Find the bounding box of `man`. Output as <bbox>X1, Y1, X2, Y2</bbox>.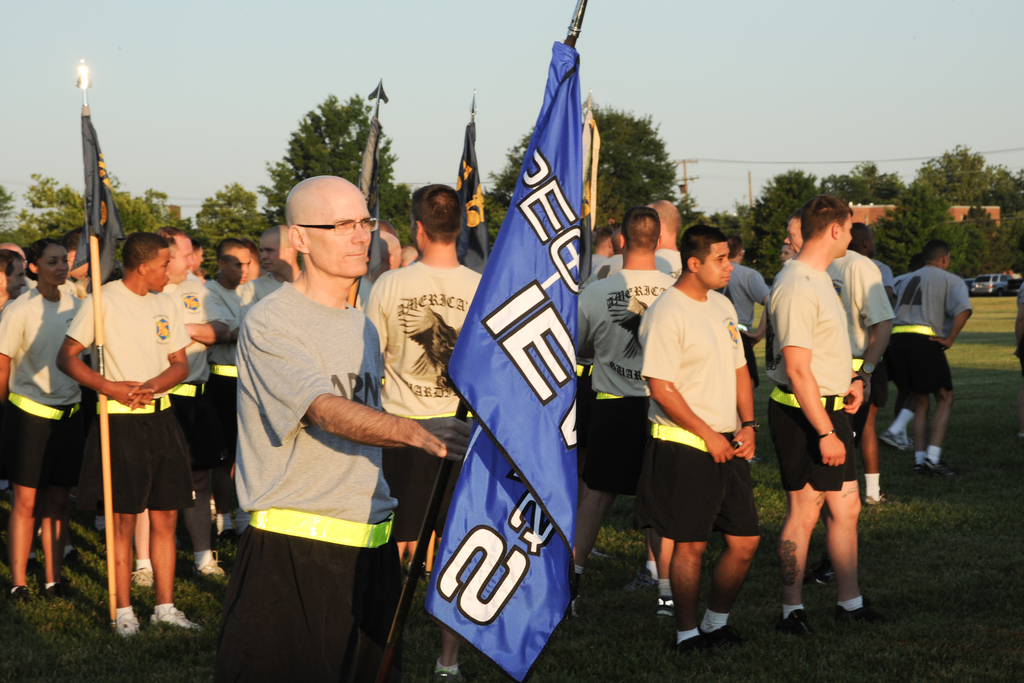
<bbox>630, 220, 766, 674</bbox>.
